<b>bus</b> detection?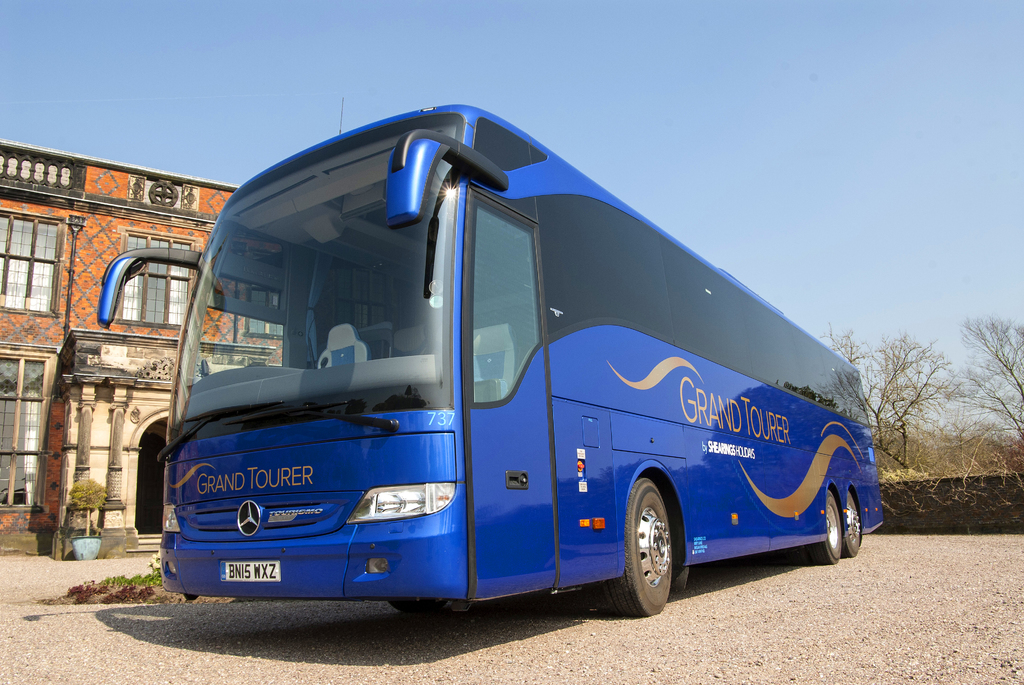
box(92, 99, 886, 616)
